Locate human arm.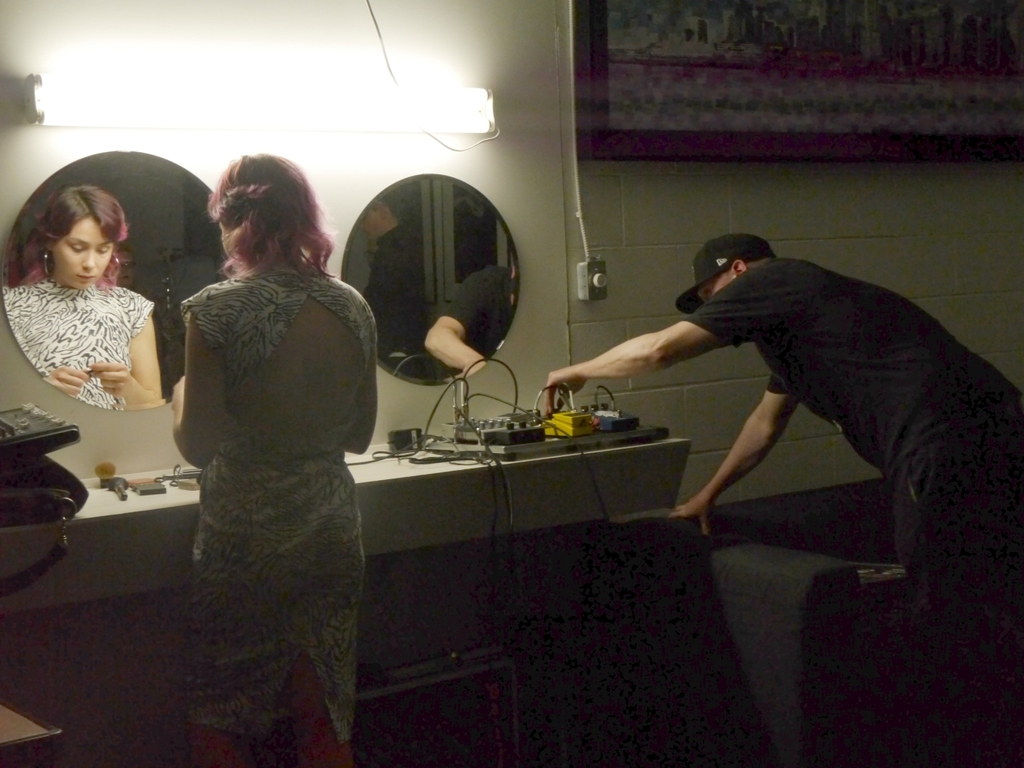
Bounding box: left=540, top=307, right=757, bottom=430.
